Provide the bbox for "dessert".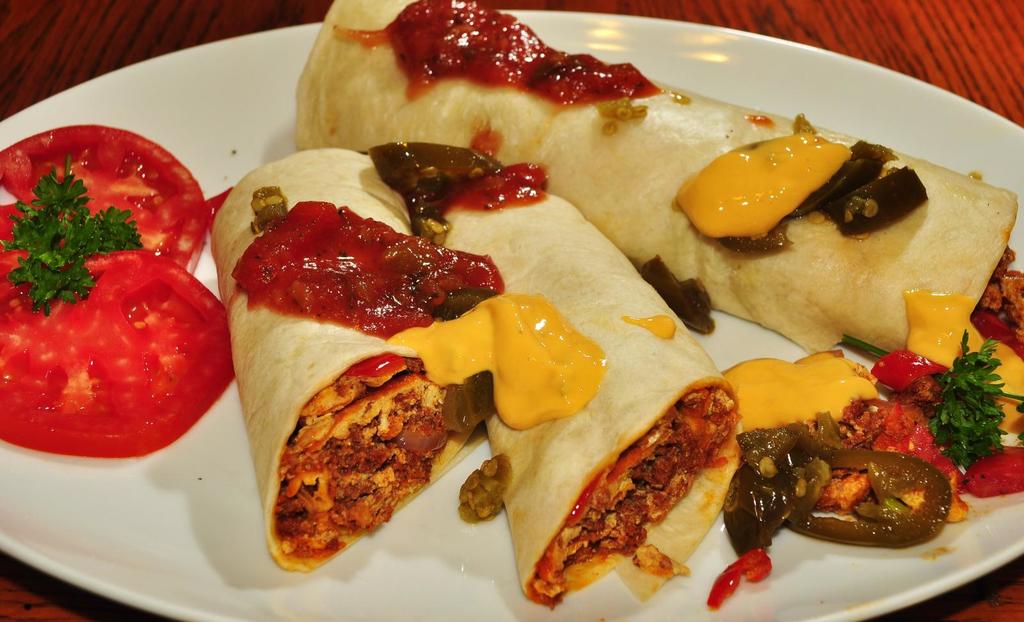
bbox=[202, 0, 1023, 621].
